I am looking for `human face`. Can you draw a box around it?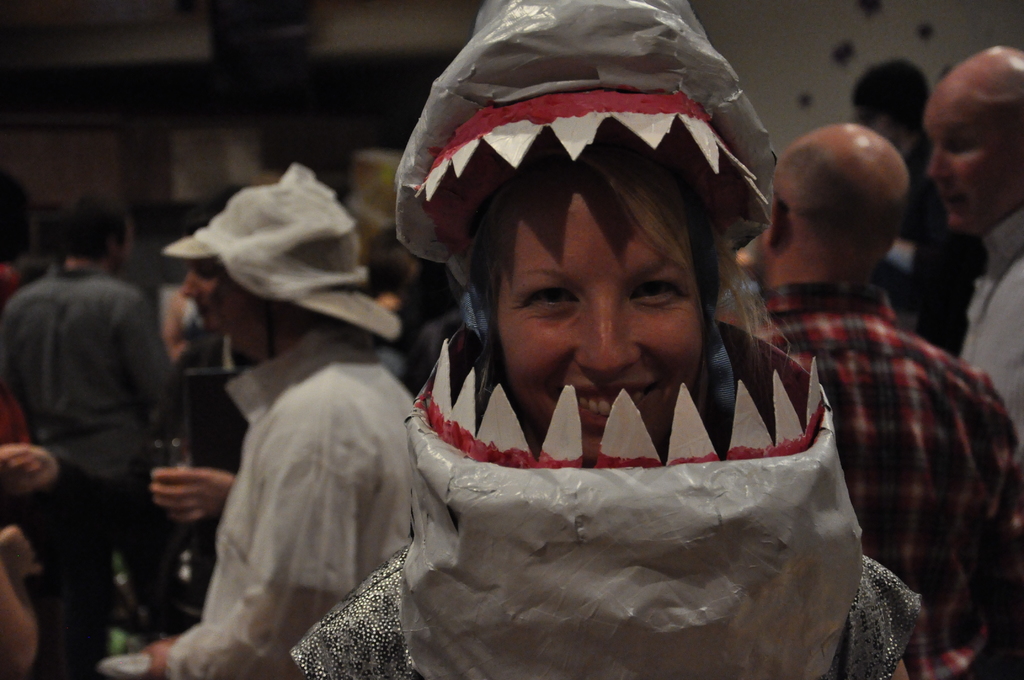
Sure, the bounding box is x1=490 y1=164 x2=696 y2=460.
